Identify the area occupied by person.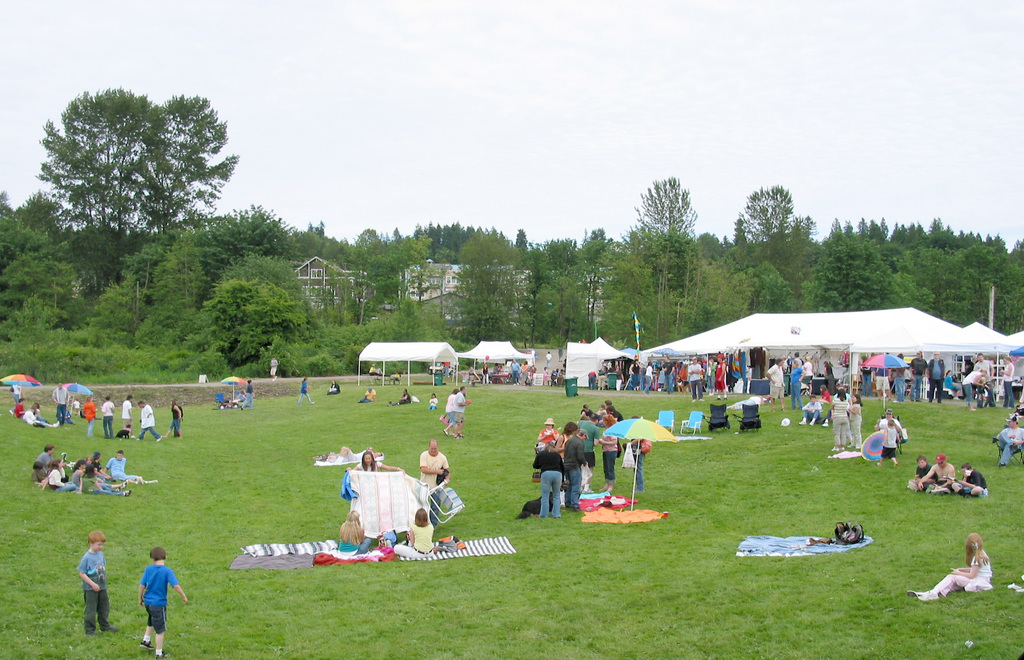
Area: pyautogui.locateOnScreen(480, 362, 488, 384).
